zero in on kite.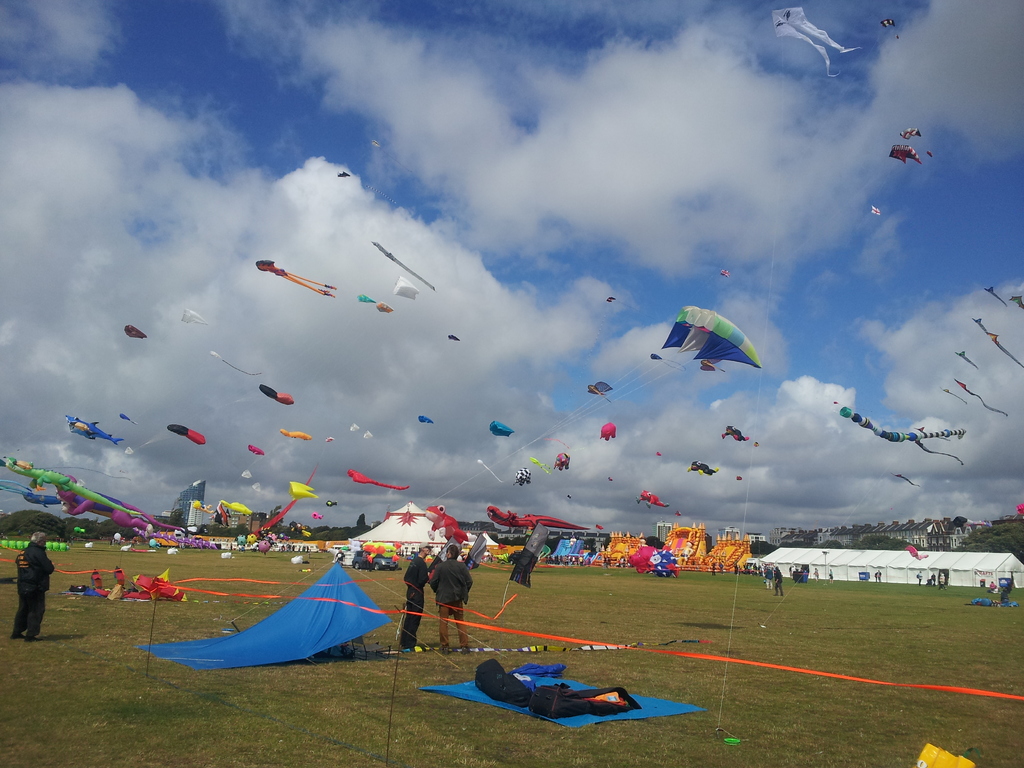
Zeroed in: 334/171/399/208.
